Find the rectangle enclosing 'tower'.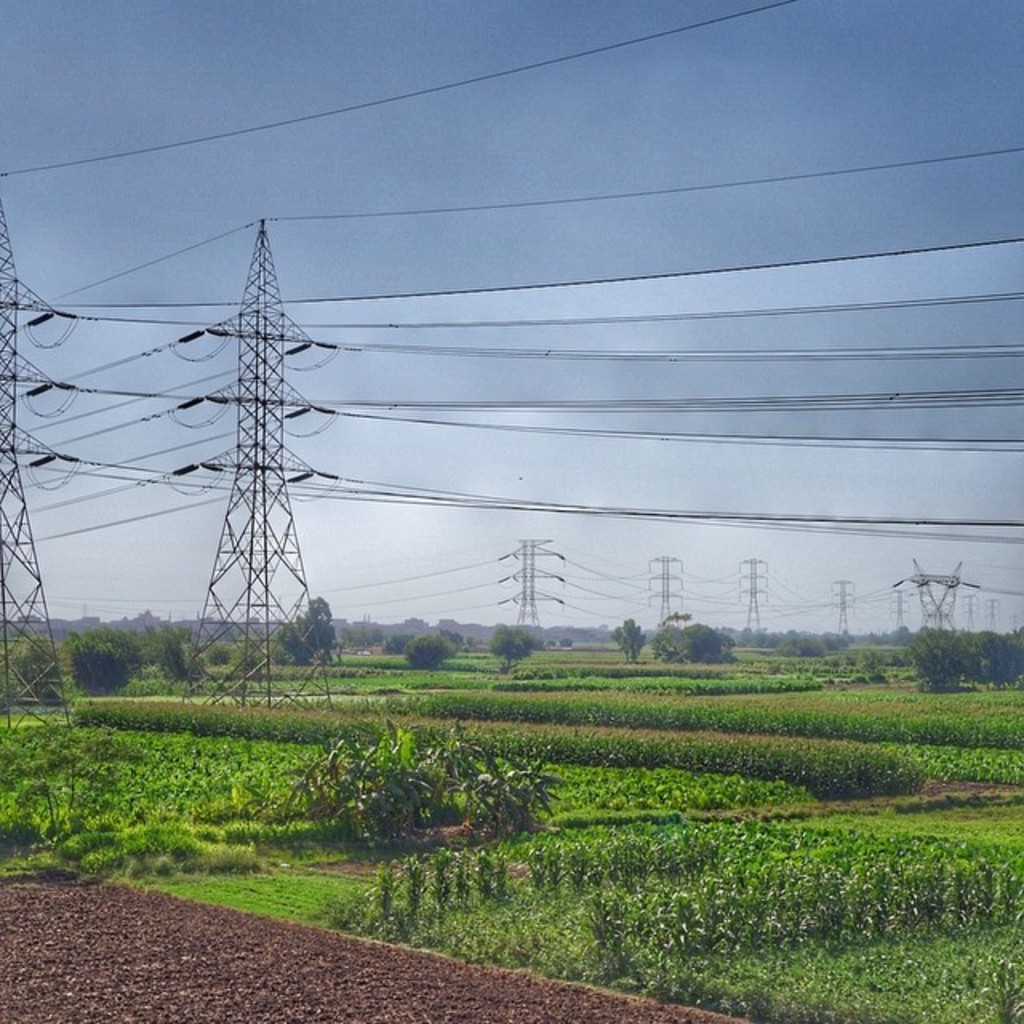
176,214,339,714.
